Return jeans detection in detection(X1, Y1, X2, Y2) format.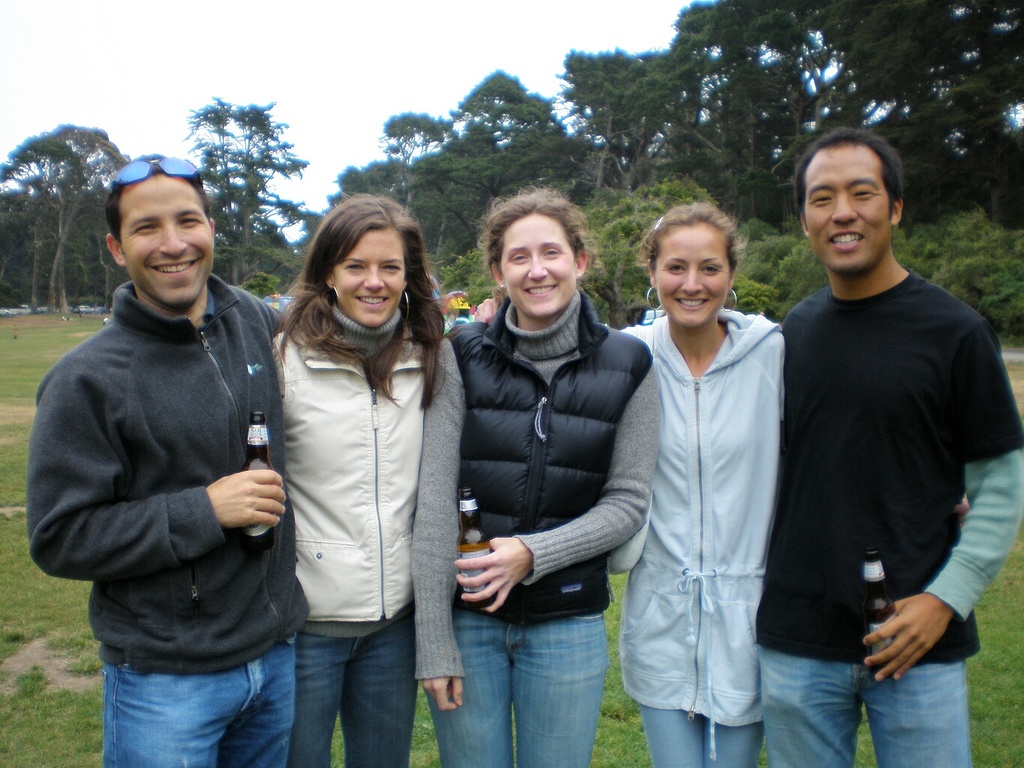
detection(758, 647, 970, 767).
